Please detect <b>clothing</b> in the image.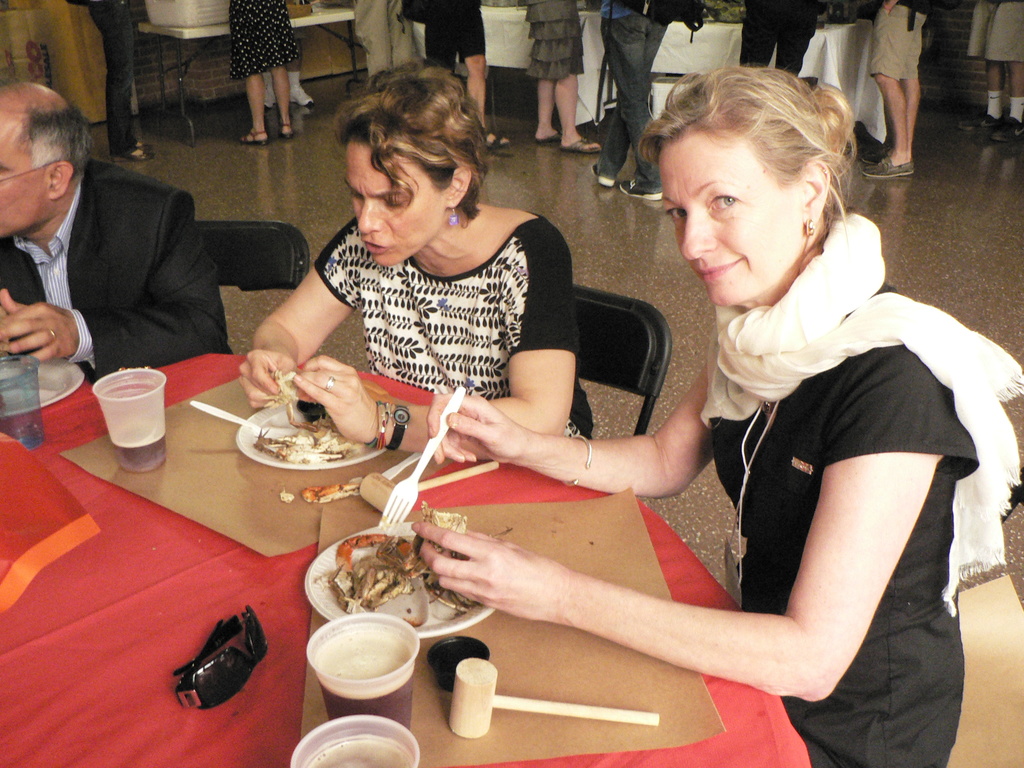
<region>744, 0, 824, 93</region>.
